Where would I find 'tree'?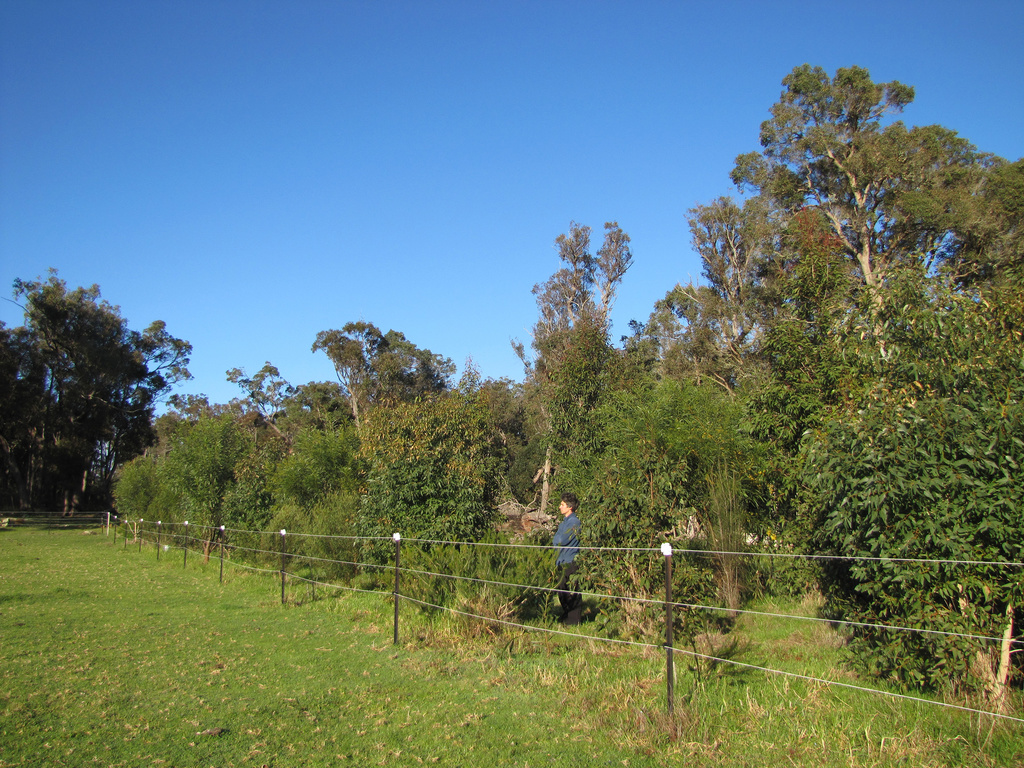
At box(13, 251, 175, 538).
